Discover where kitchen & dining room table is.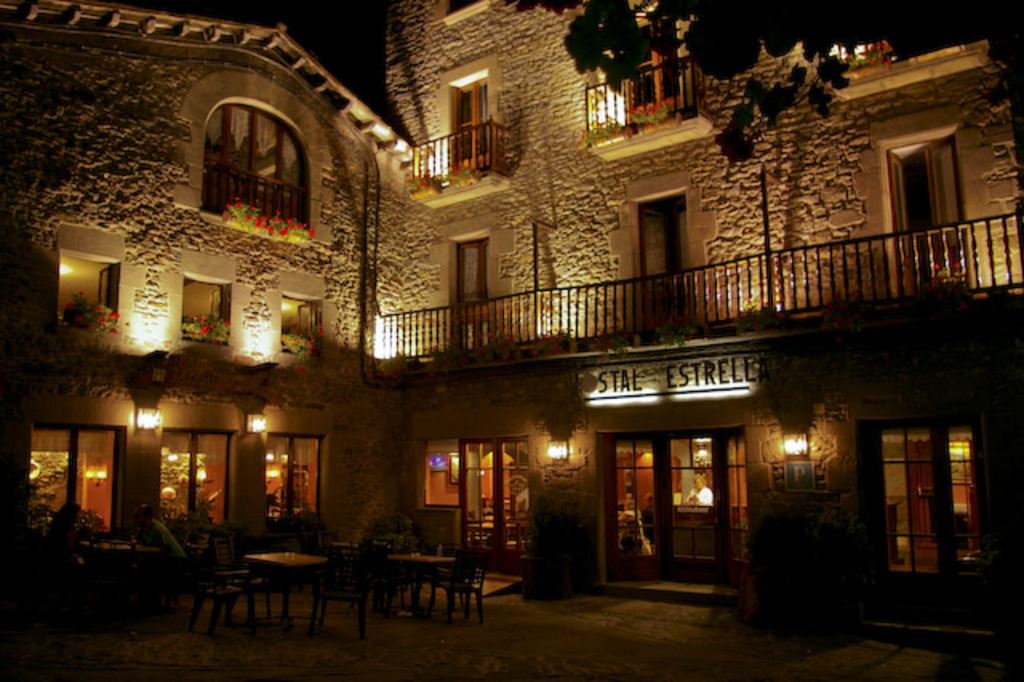
Discovered at x1=243 y1=548 x2=326 y2=626.
